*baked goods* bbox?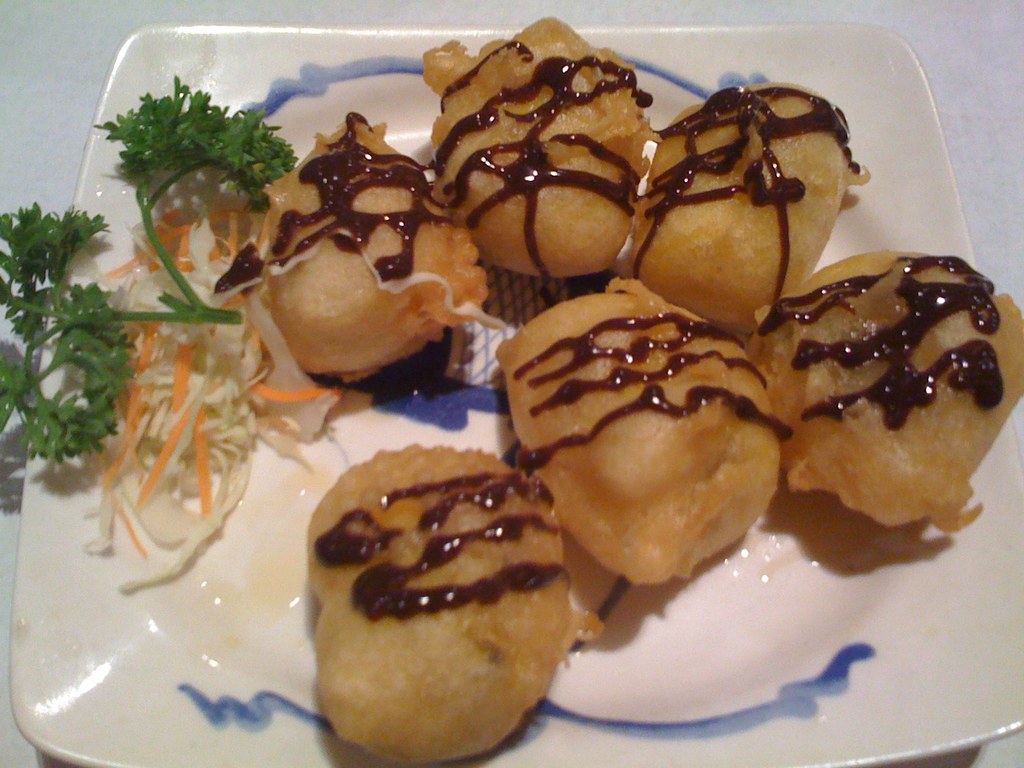
locate(494, 279, 797, 584)
